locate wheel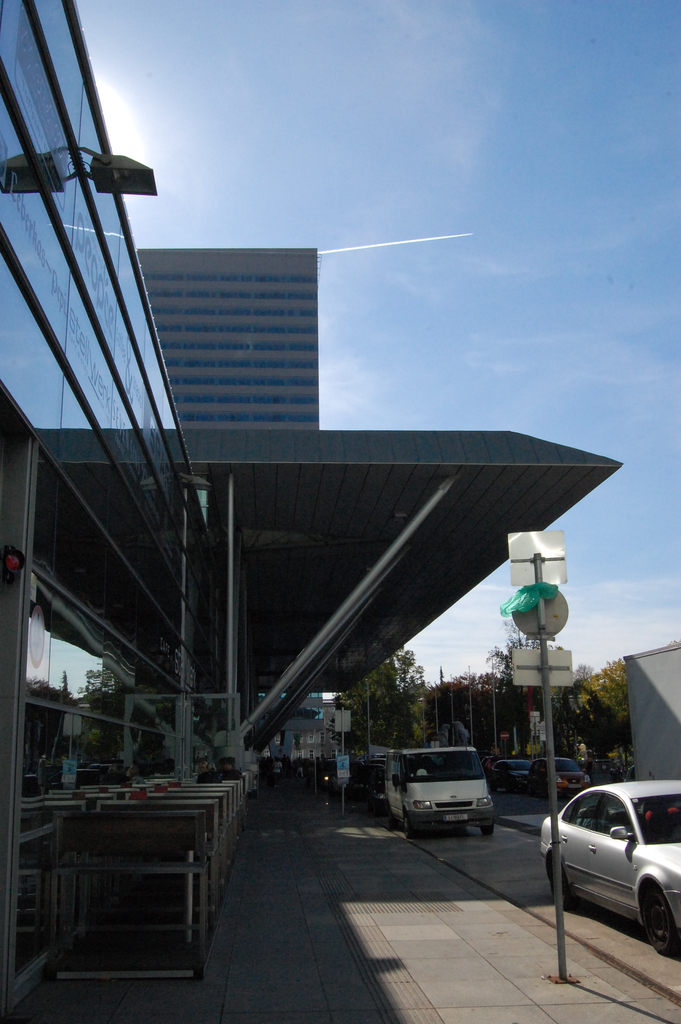
select_region(400, 813, 415, 841)
